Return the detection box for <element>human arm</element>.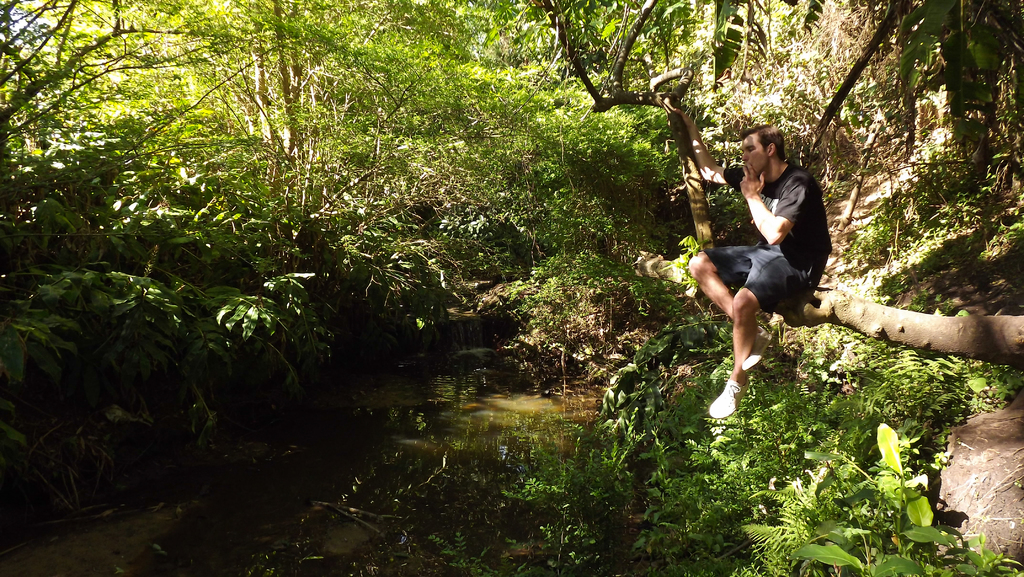
{"left": 735, "top": 175, "right": 808, "bottom": 251}.
